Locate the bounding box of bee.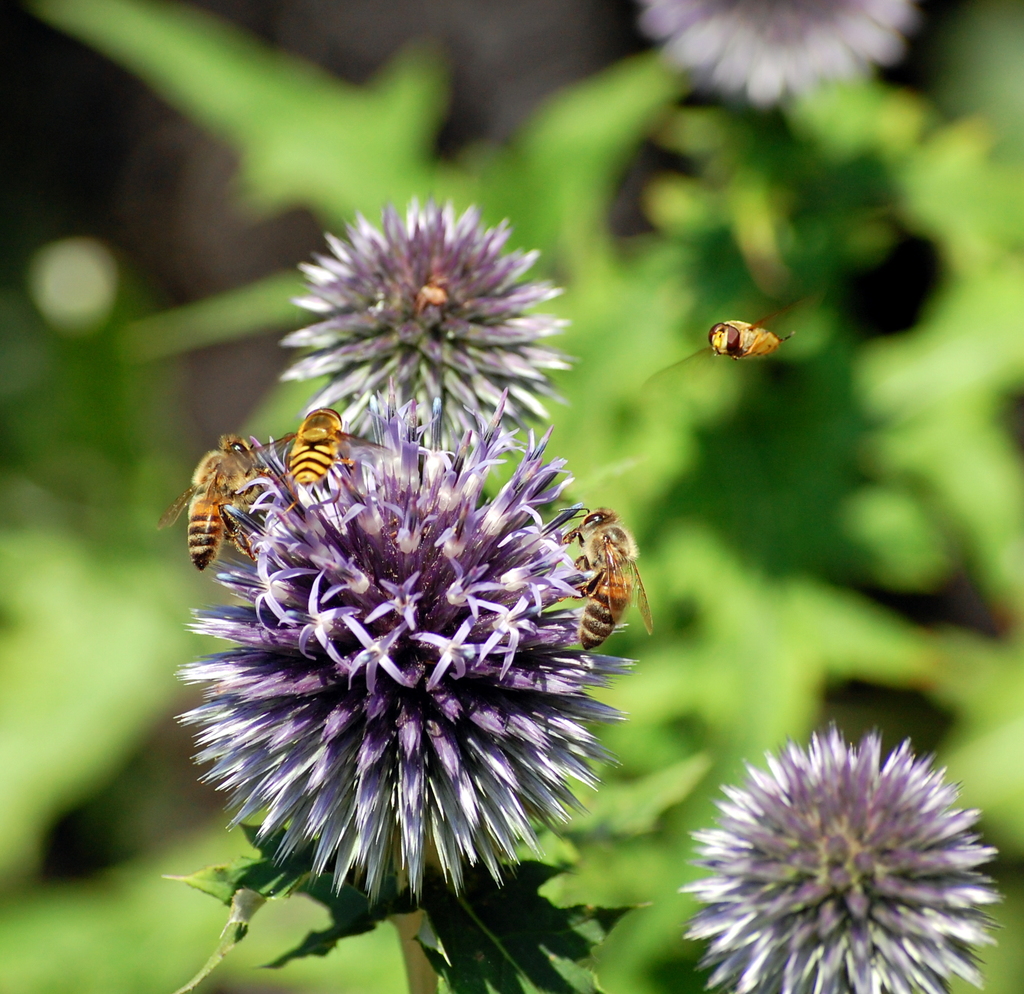
Bounding box: 162 427 297 560.
